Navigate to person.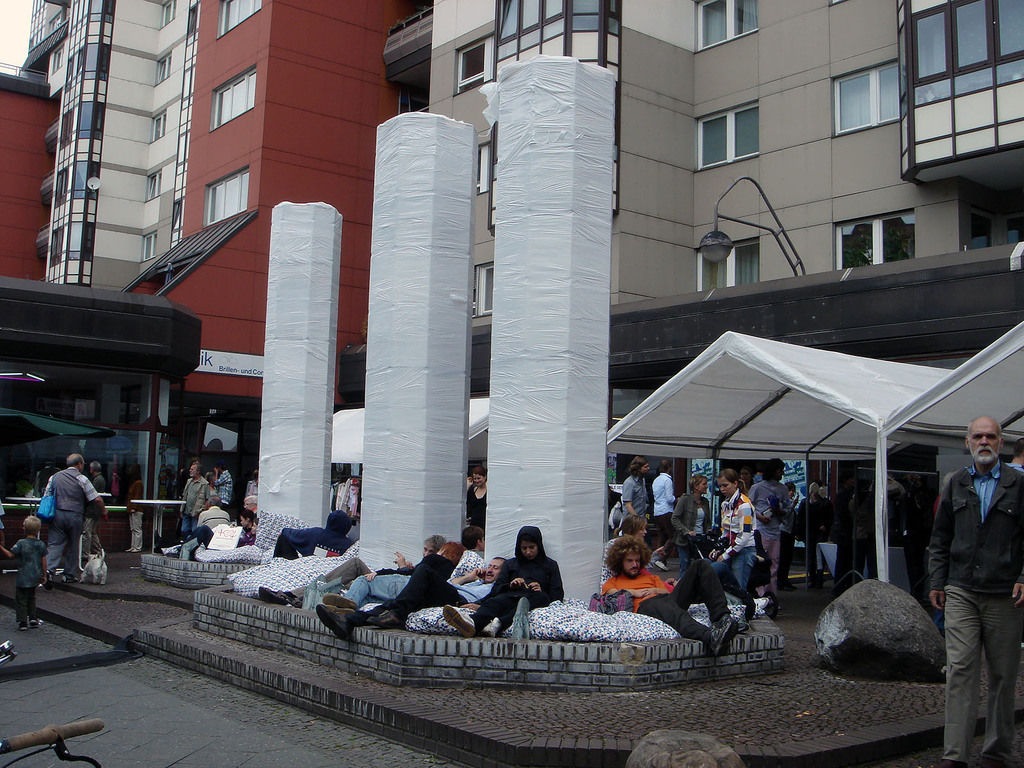
Navigation target: bbox(173, 460, 216, 543).
